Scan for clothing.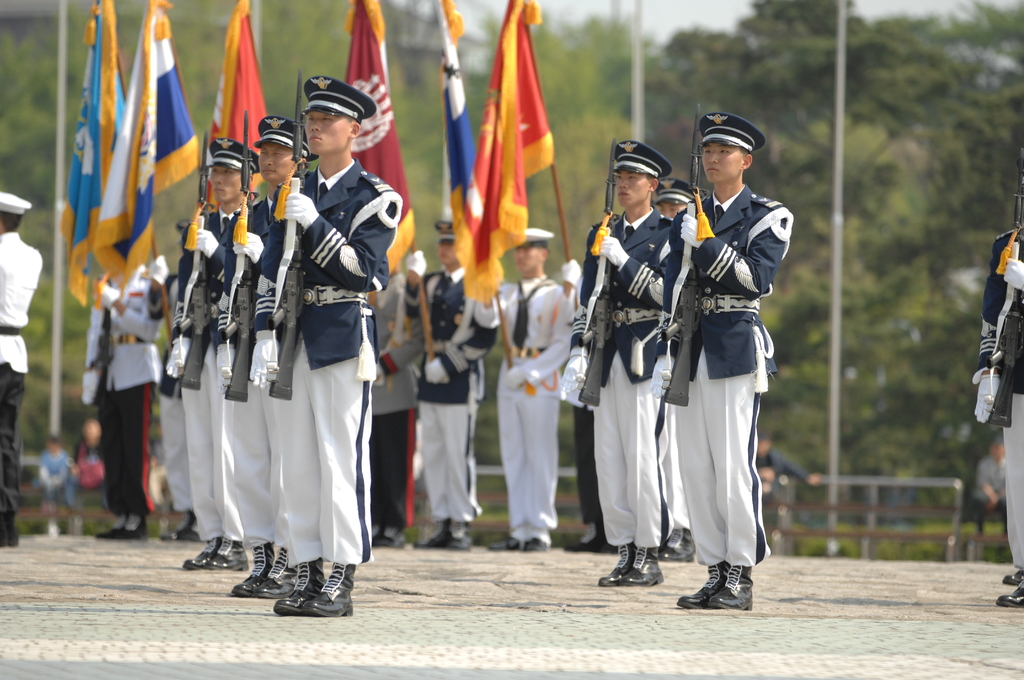
Scan result: box(972, 221, 1023, 576).
